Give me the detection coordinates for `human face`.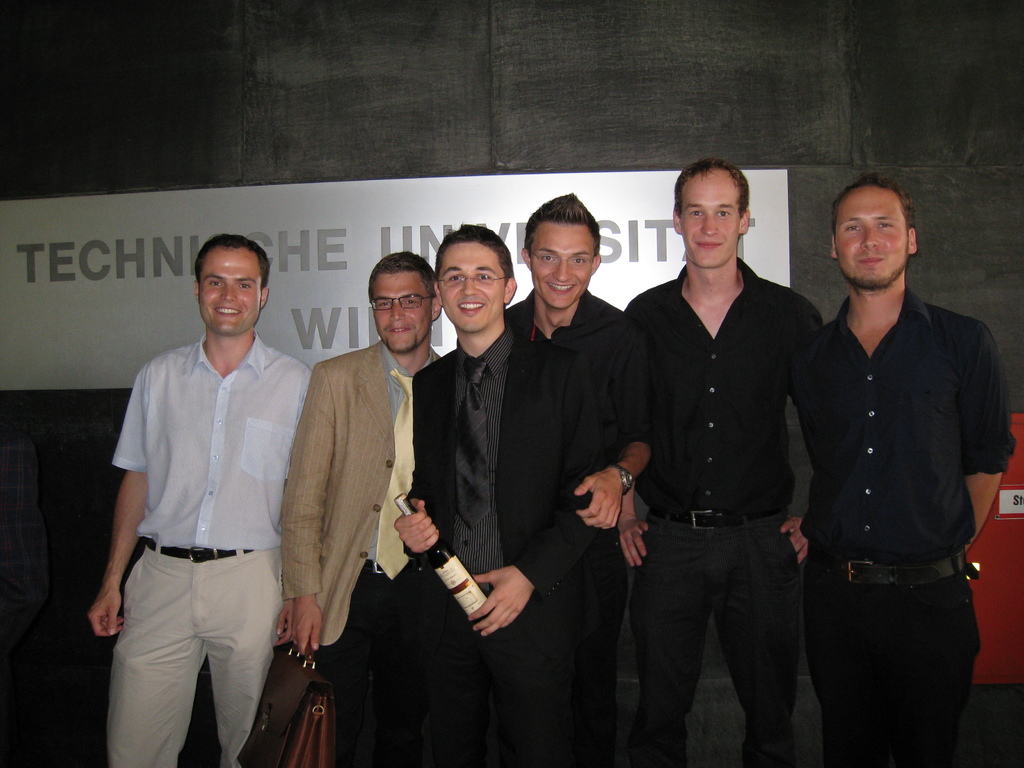
select_region(673, 168, 742, 268).
